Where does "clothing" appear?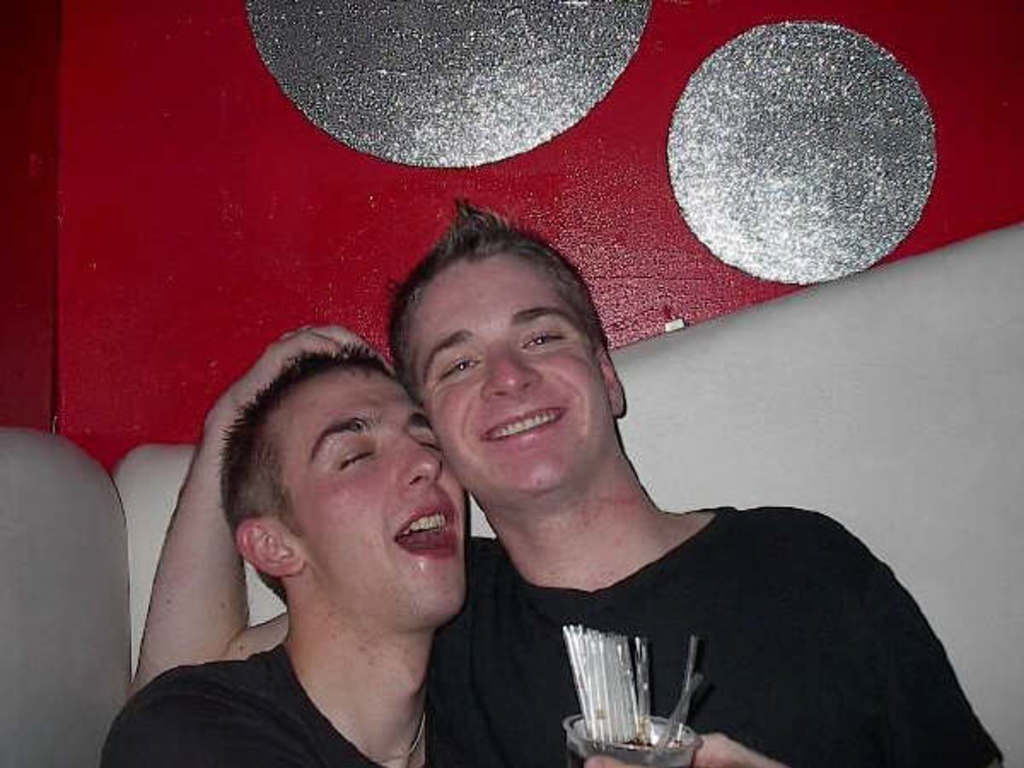
Appears at BBox(418, 526, 1014, 766).
